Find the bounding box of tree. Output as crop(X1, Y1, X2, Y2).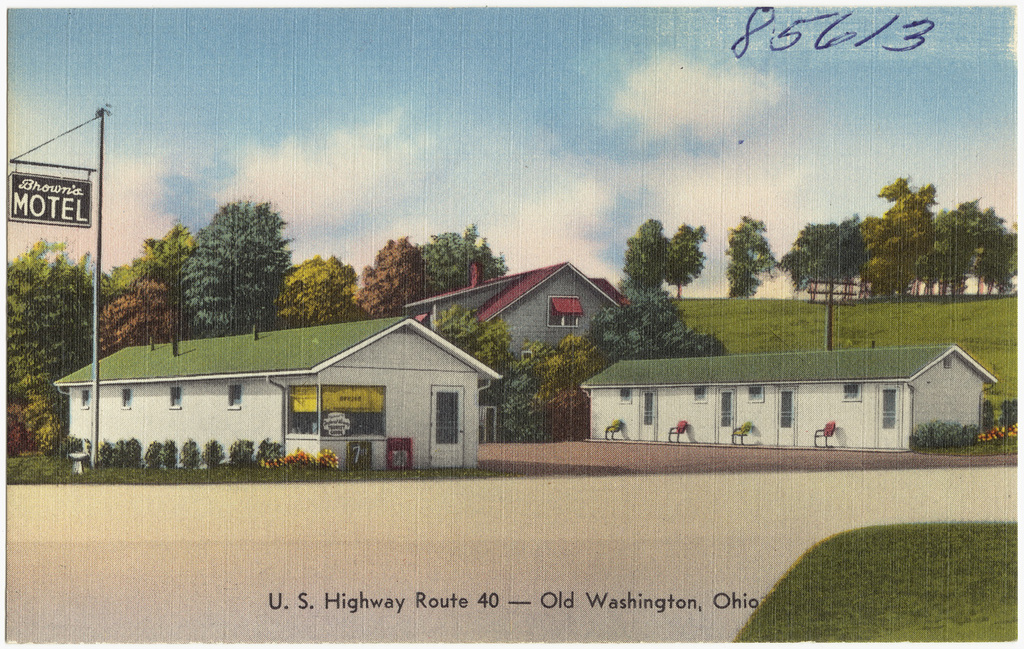
crop(591, 276, 724, 393).
